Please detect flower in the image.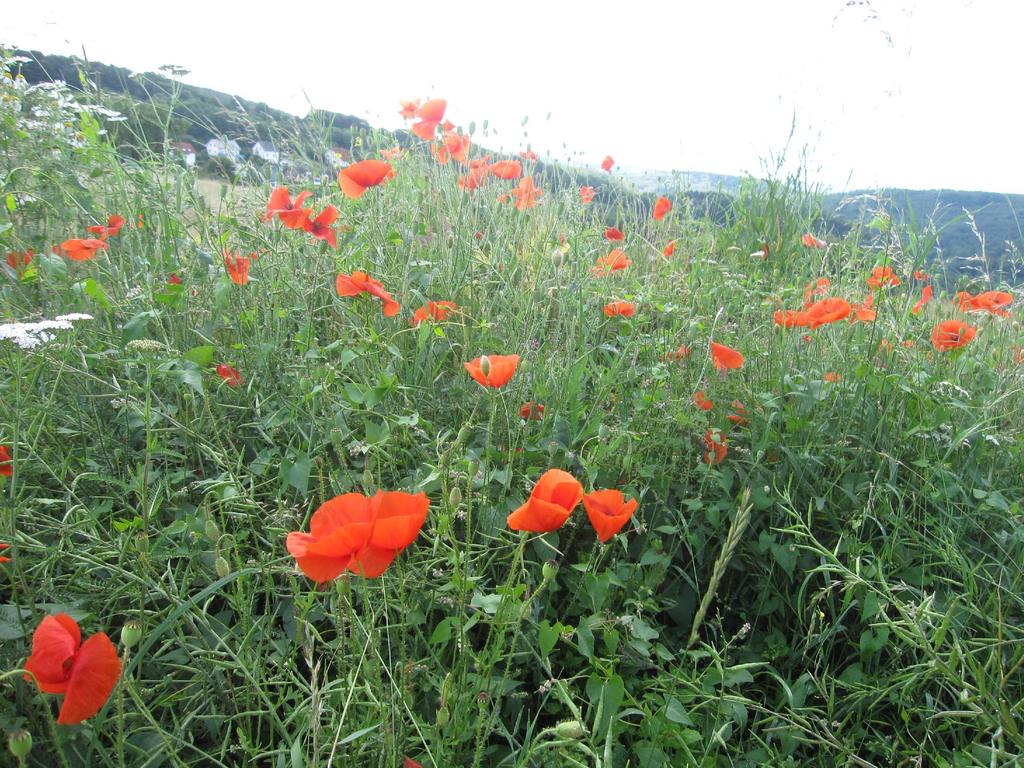
<box>59,236,107,262</box>.
